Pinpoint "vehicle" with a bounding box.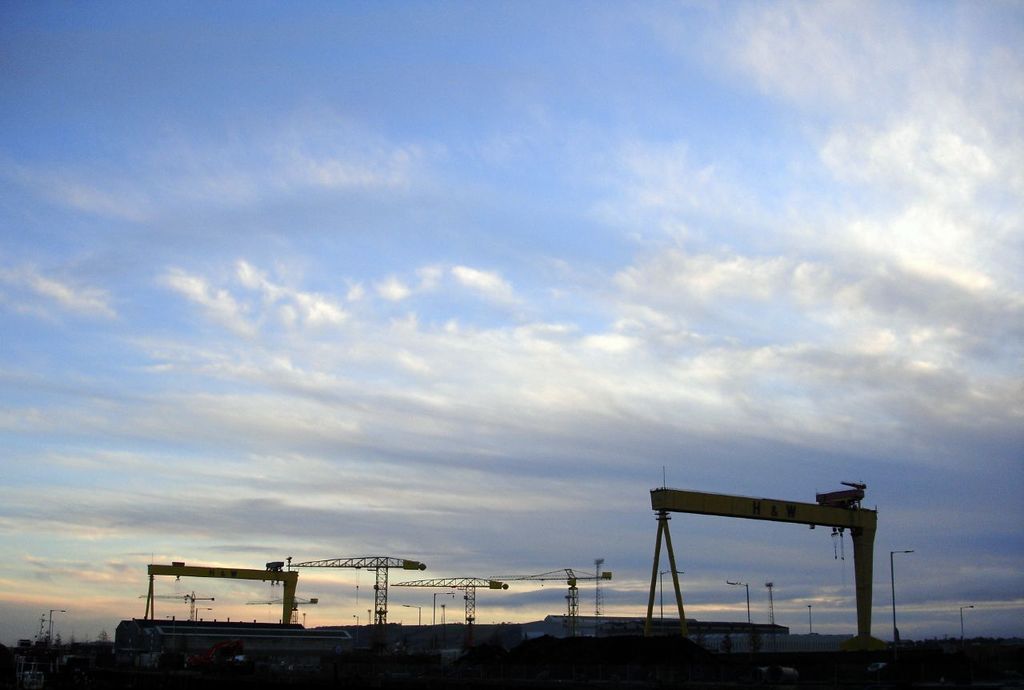
(541, 616, 788, 641).
